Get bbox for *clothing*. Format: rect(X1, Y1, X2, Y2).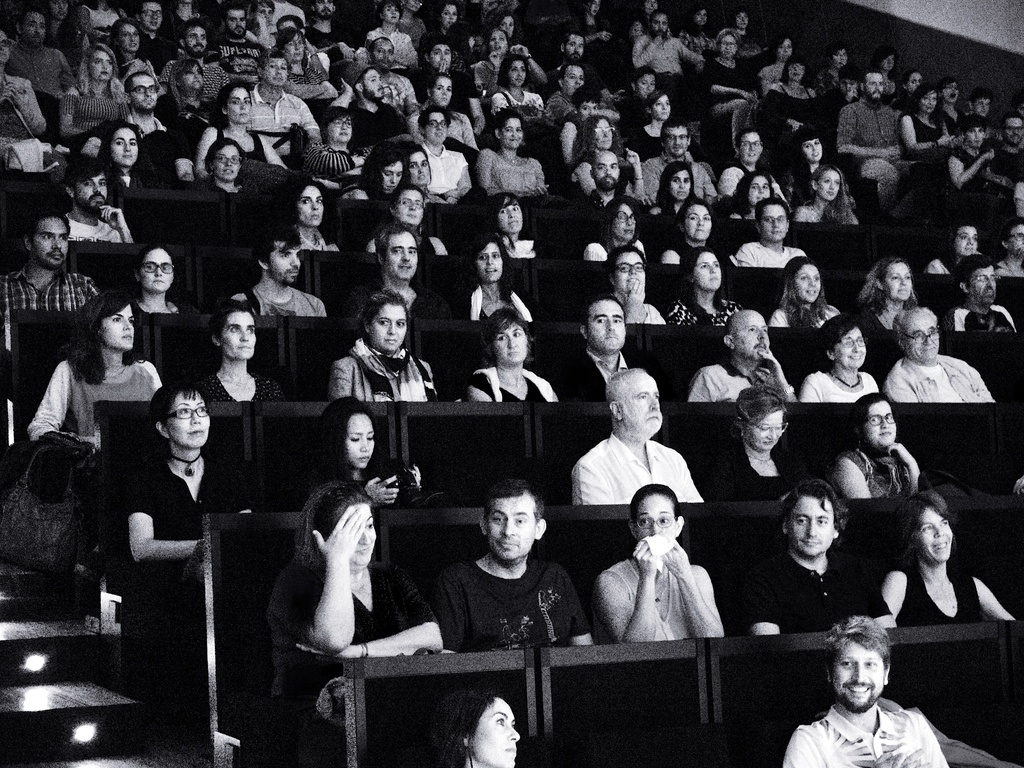
rect(568, 116, 587, 157).
